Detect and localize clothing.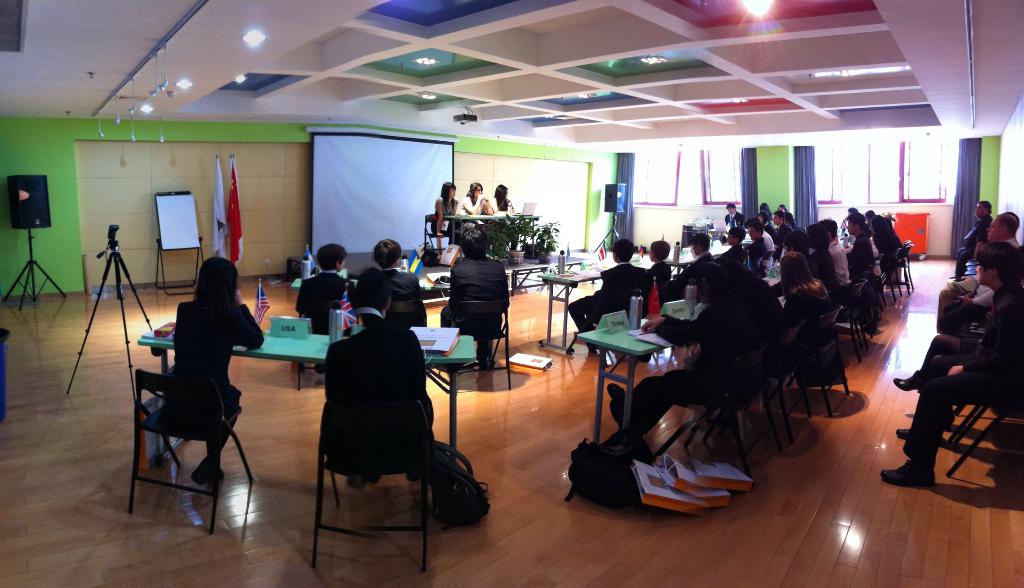
Localized at 157 290 252 468.
